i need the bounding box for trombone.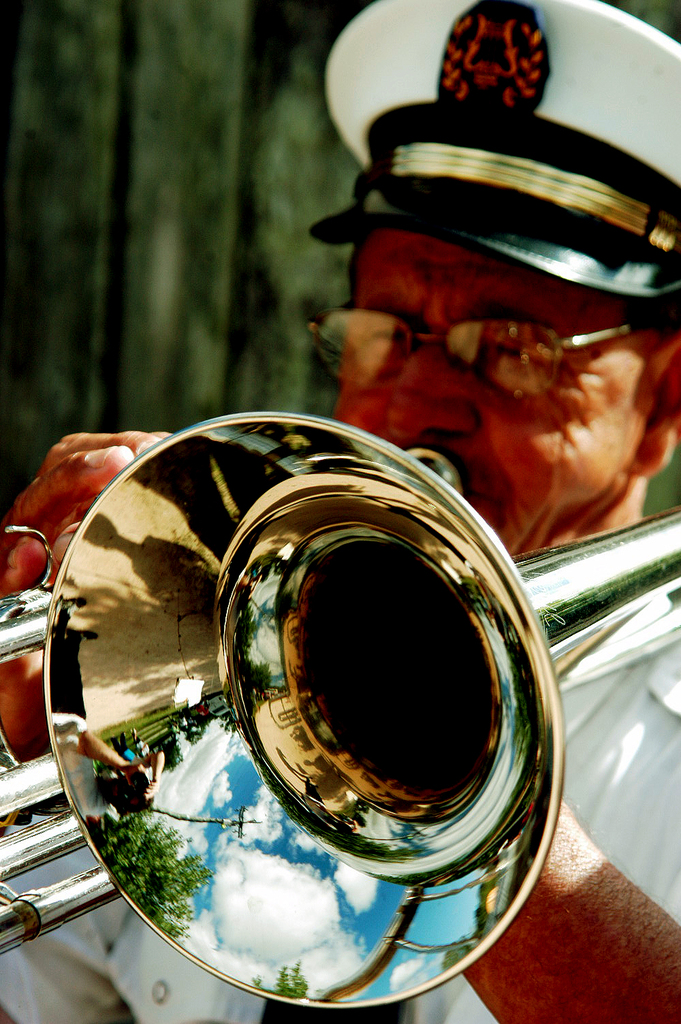
Here it is: (0, 411, 680, 1014).
